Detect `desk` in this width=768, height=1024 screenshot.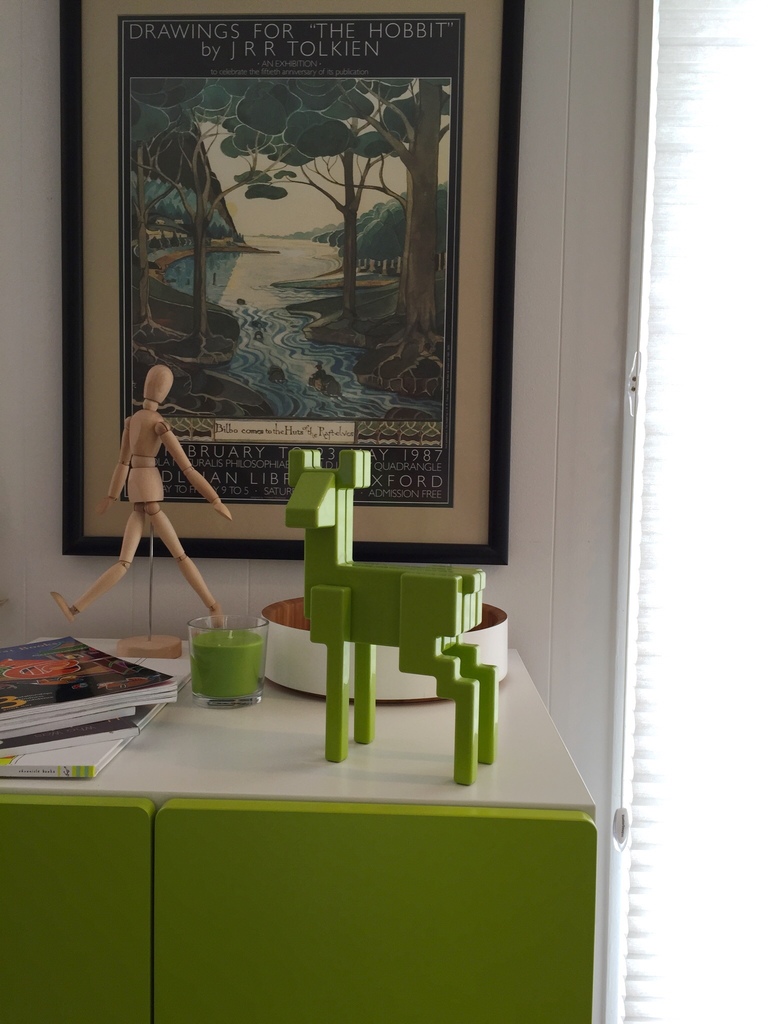
Detection: detection(38, 615, 575, 1007).
